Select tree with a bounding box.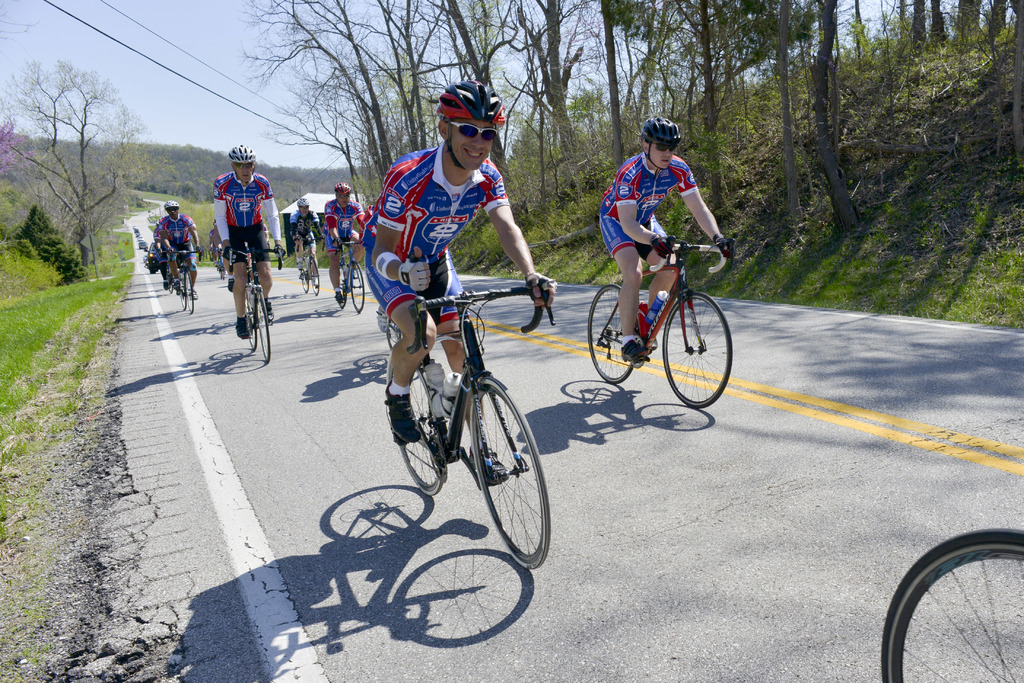
detection(594, 0, 696, 213).
